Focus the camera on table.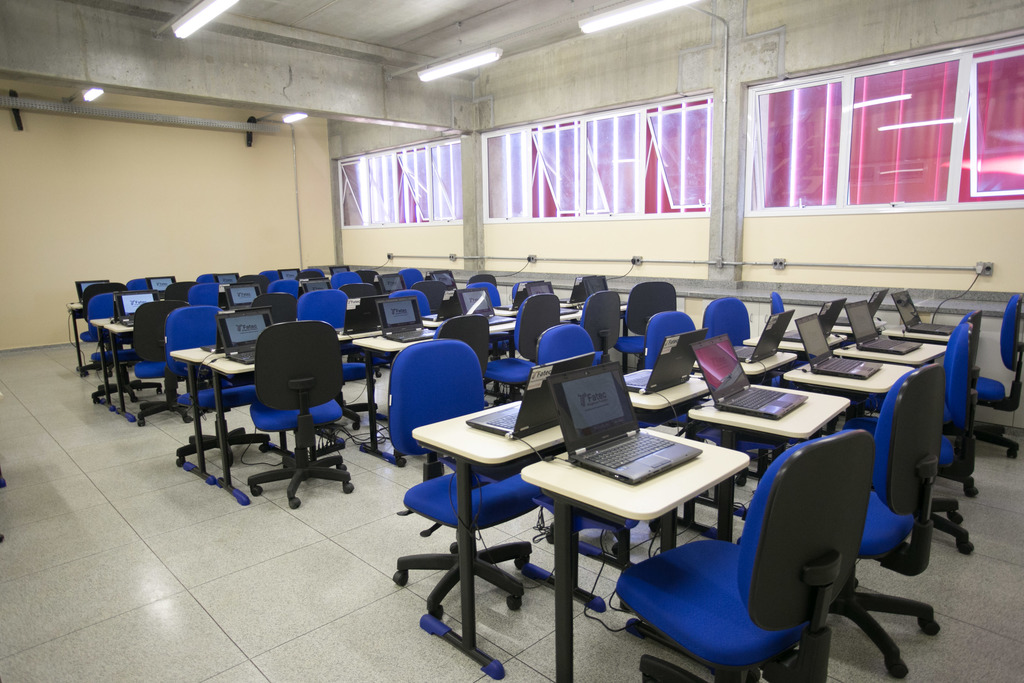
Focus region: 880,324,946,342.
